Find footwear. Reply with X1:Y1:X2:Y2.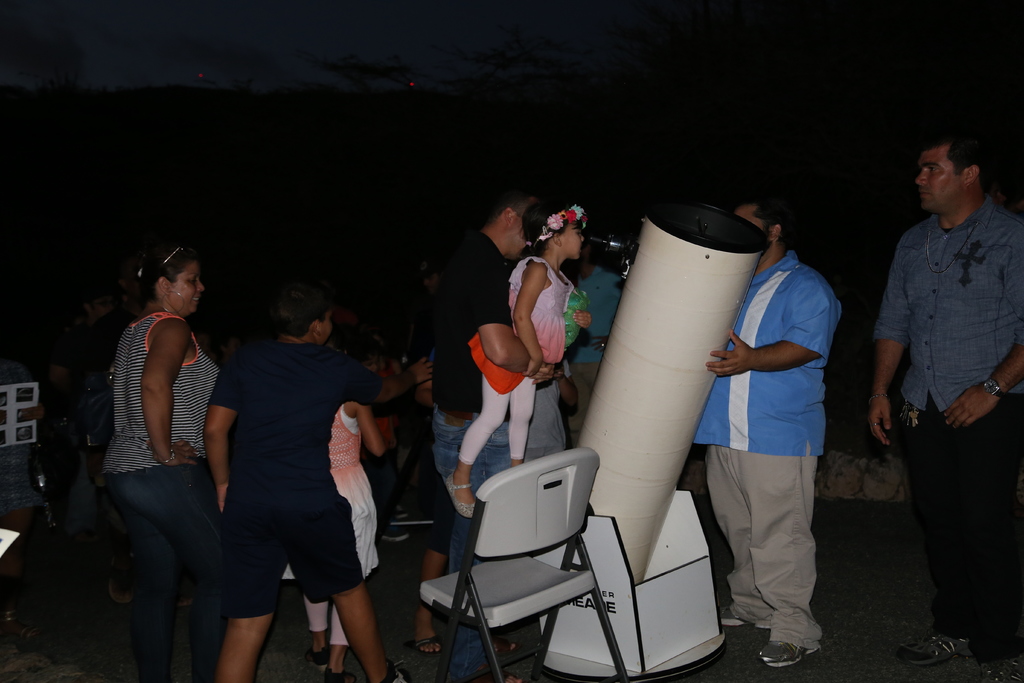
755:641:822:672.
